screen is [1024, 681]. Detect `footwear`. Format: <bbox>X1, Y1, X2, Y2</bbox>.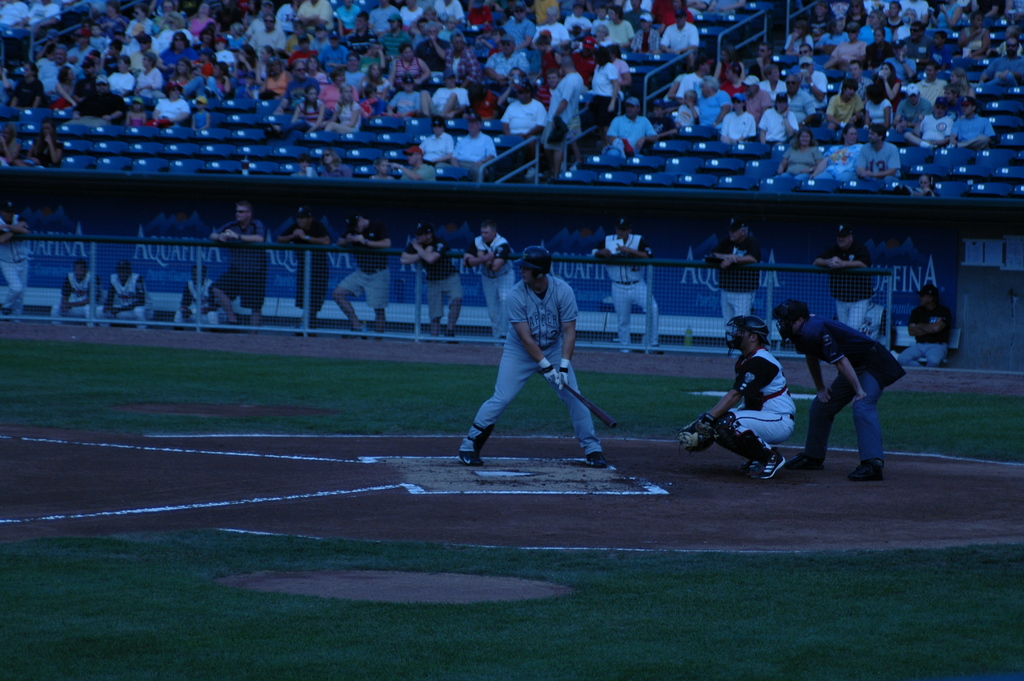
<bbox>457, 452, 496, 468</bbox>.
